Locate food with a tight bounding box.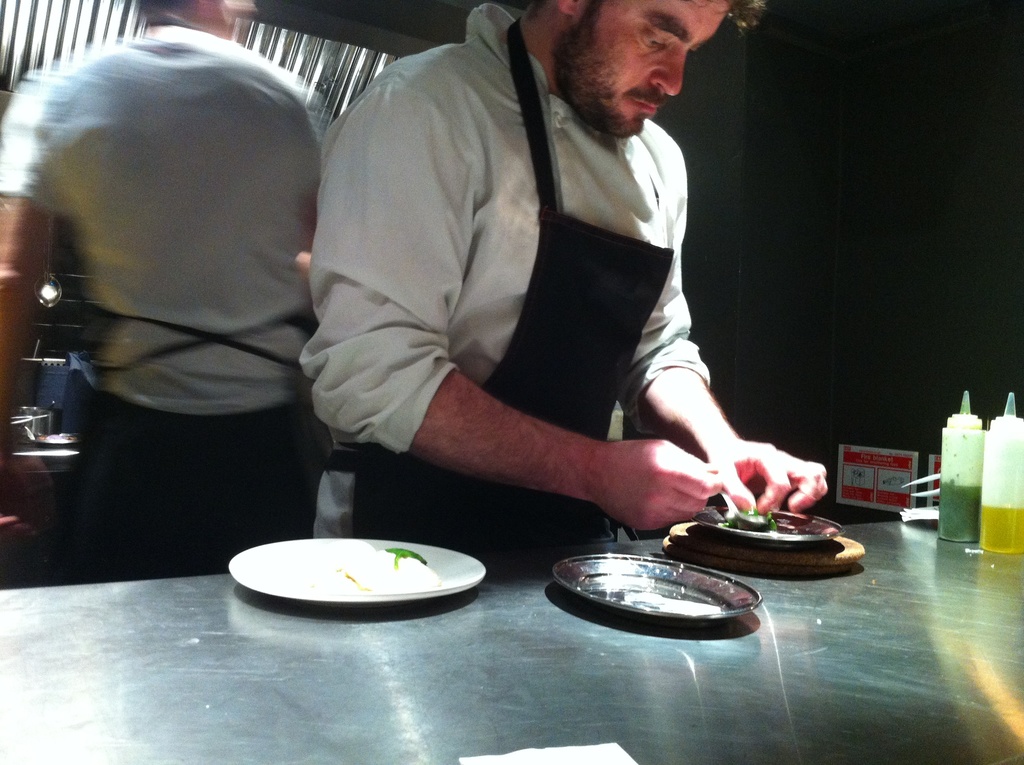
294,544,452,584.
